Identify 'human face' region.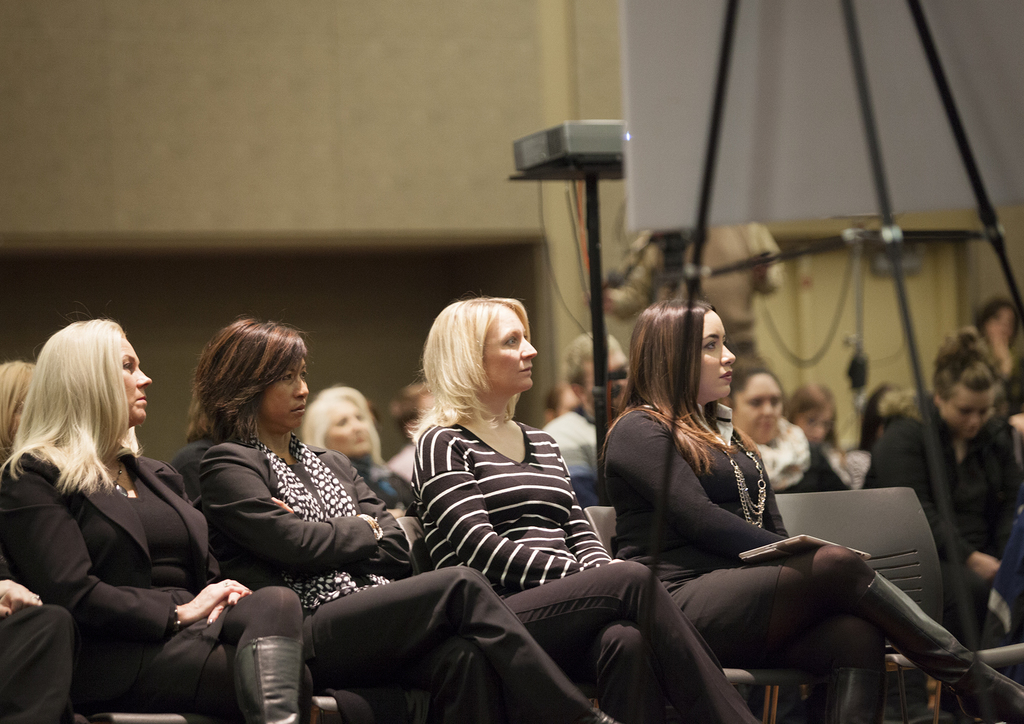
Region: 326/398/372/453.
